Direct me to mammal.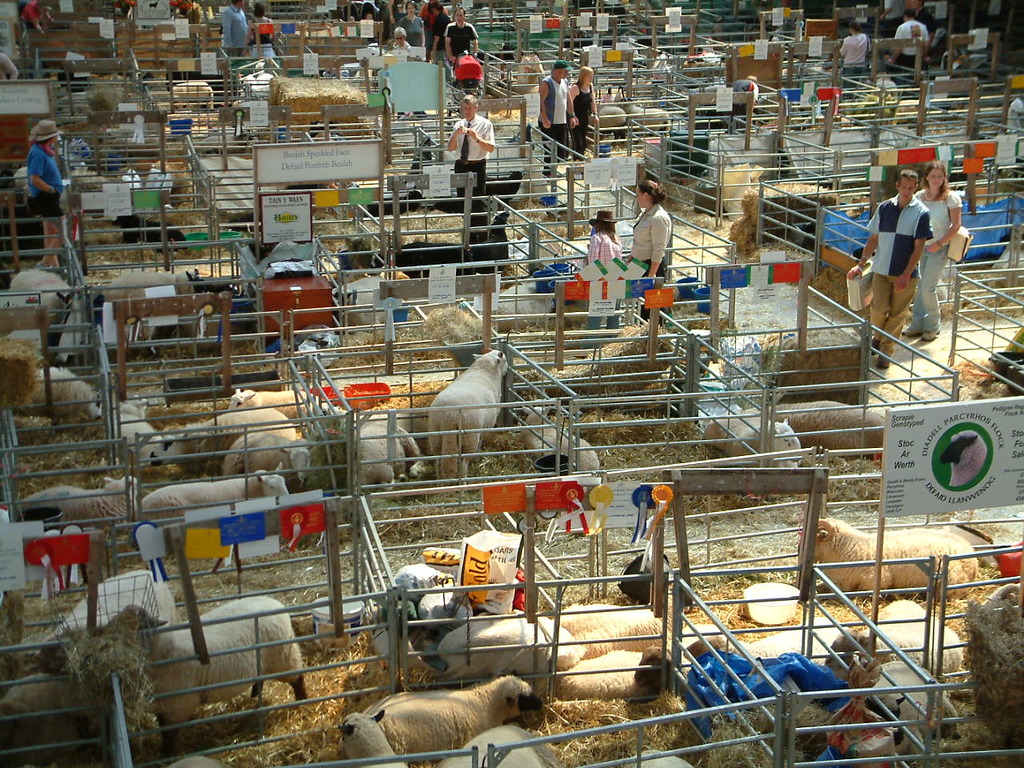
Direction: locate(25, 363, 102, 426).
